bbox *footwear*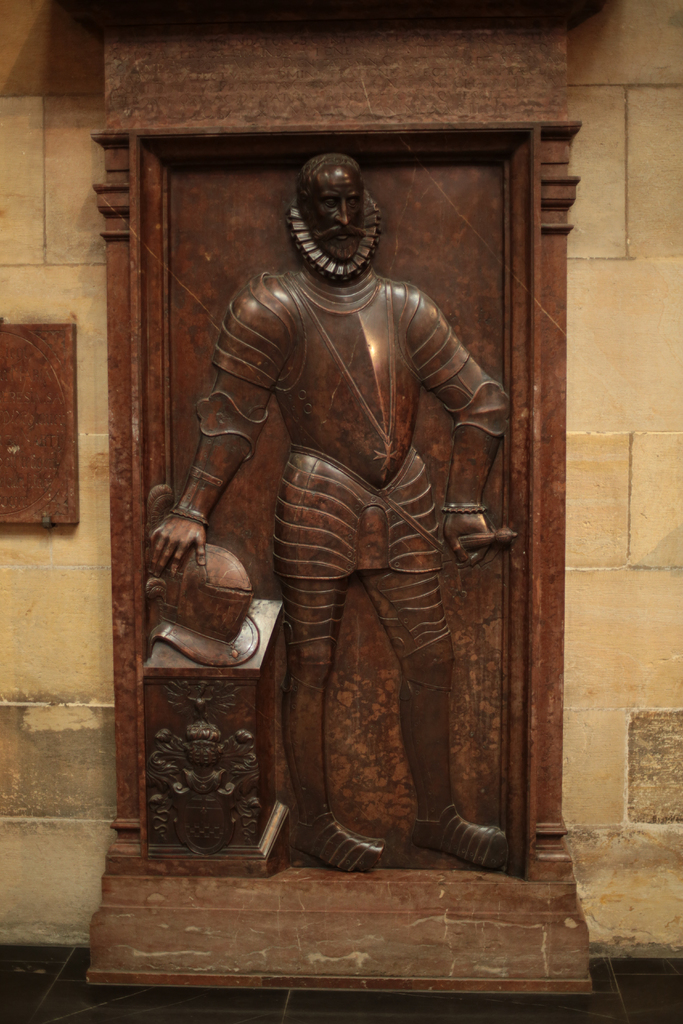
box=[411, 807, 516, 868]
